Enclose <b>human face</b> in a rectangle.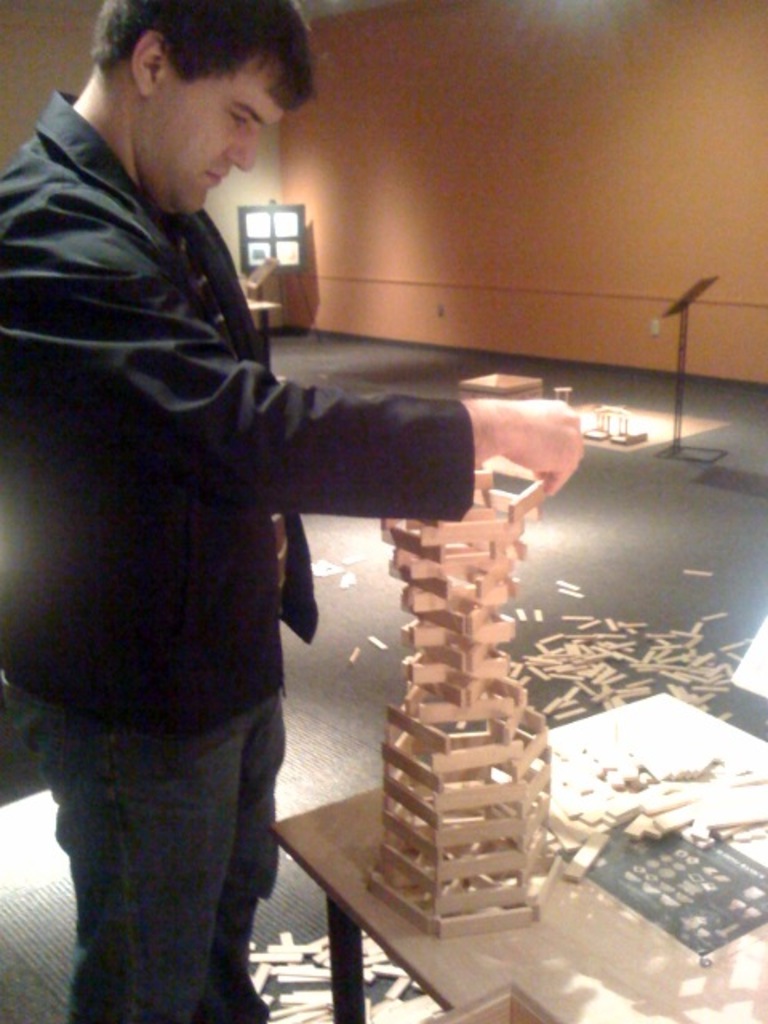
{"x1": 144, "y1": 54, "x2": 291, "y2": 218}.
